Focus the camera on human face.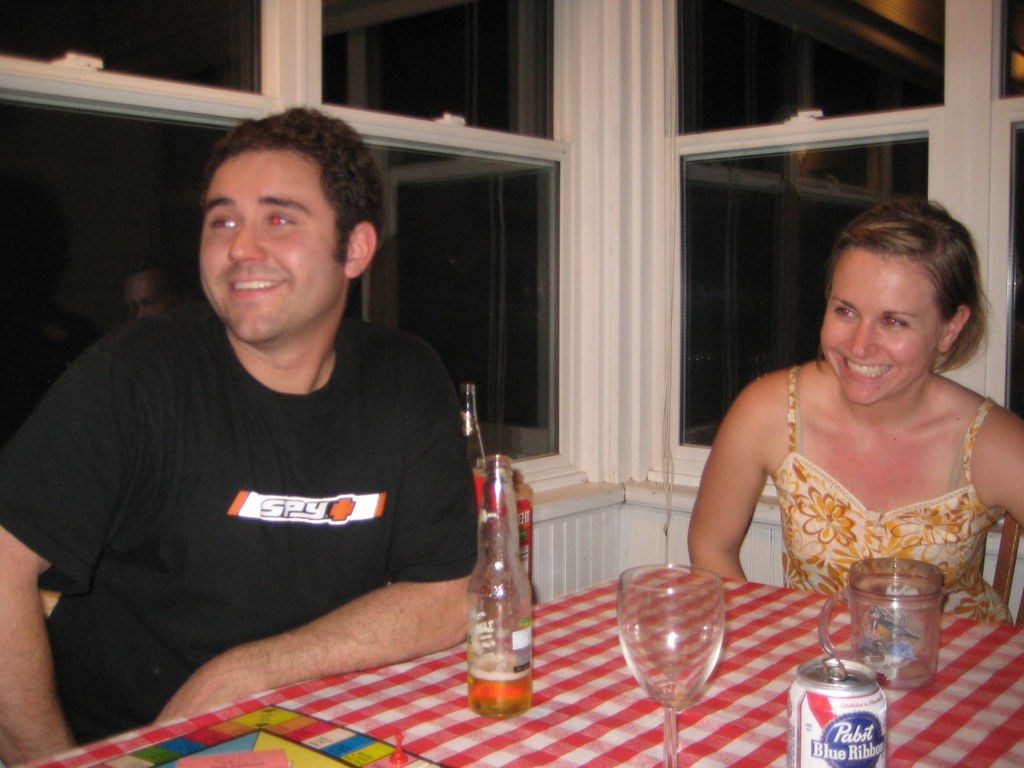
Focus region: 810 247 933 413.
